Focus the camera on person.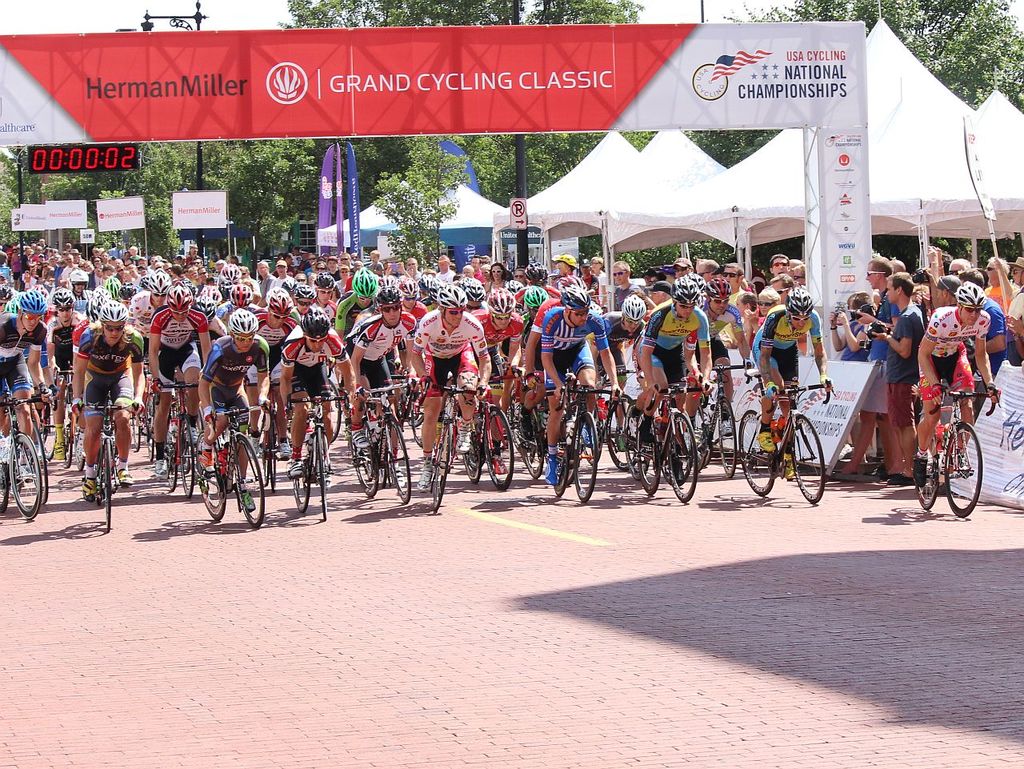
Focus region: Rect(69, 268, 95, 314).
